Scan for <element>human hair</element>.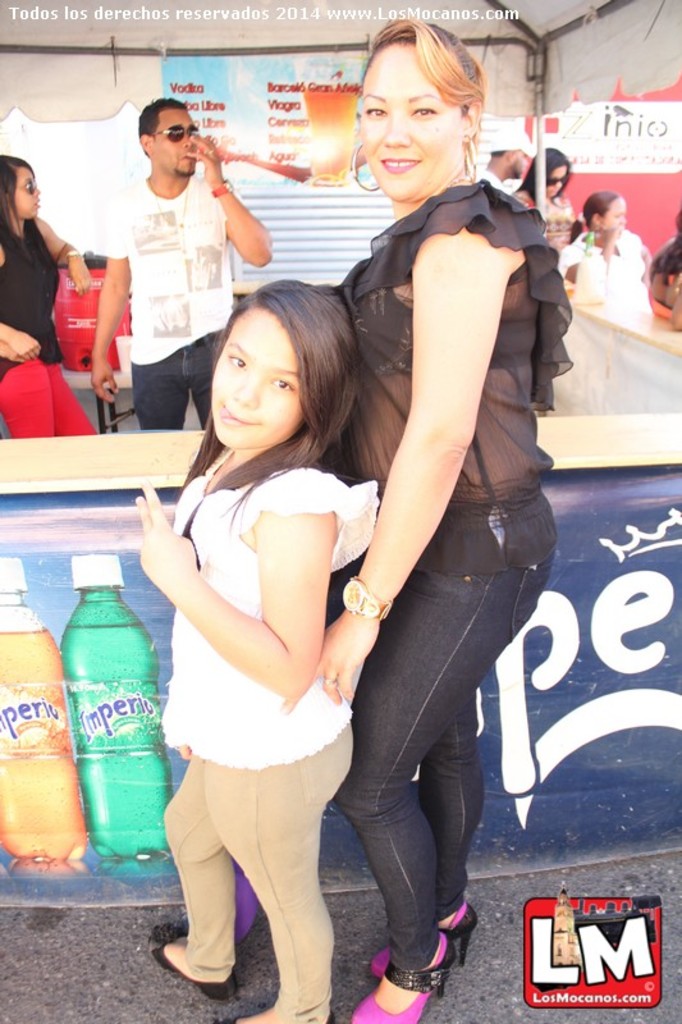
Scan result: bbox=(0, 156, 61, 282).
